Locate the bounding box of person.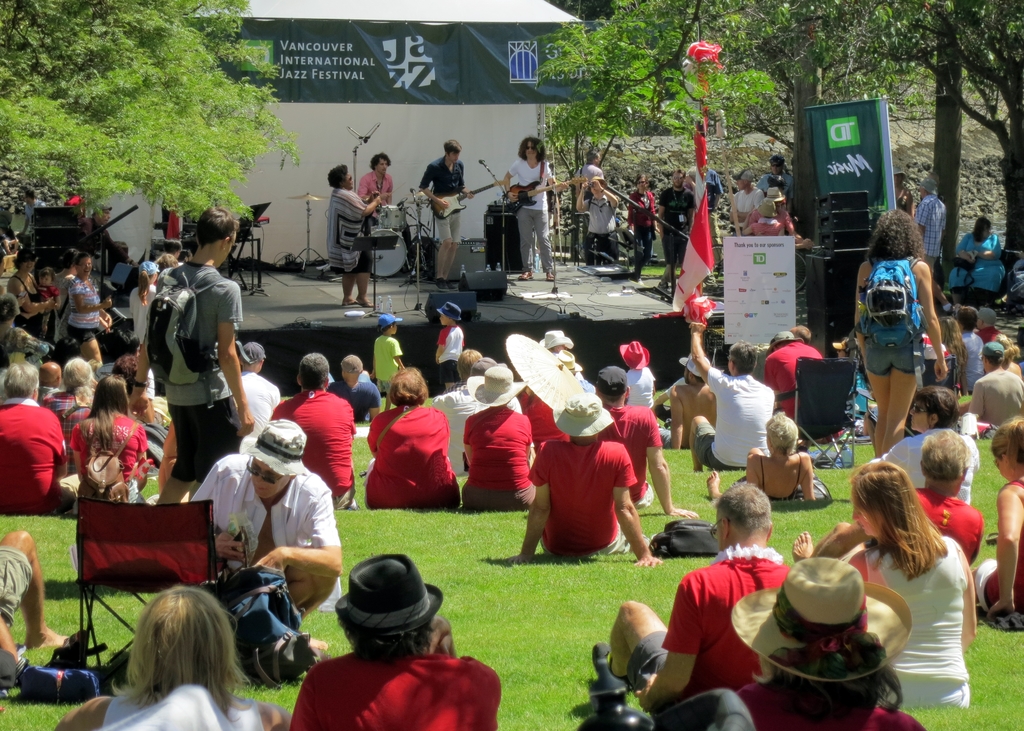
Bounding box: Rect(419, 138, 476, 289).
